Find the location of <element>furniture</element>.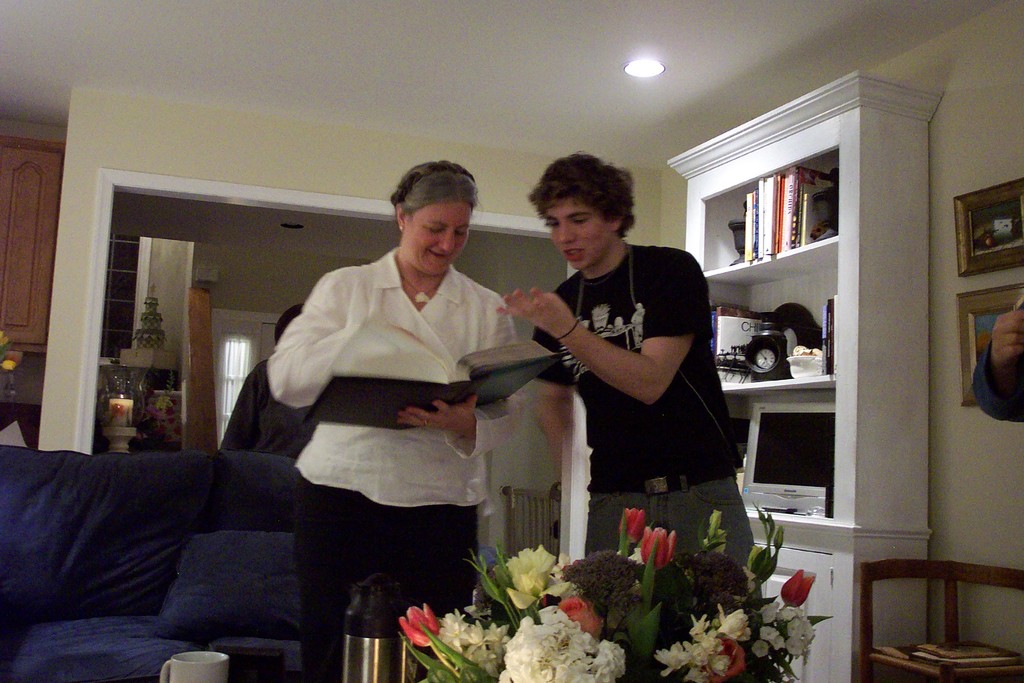
Location: l=852, t=554, r=1023, b=682.
